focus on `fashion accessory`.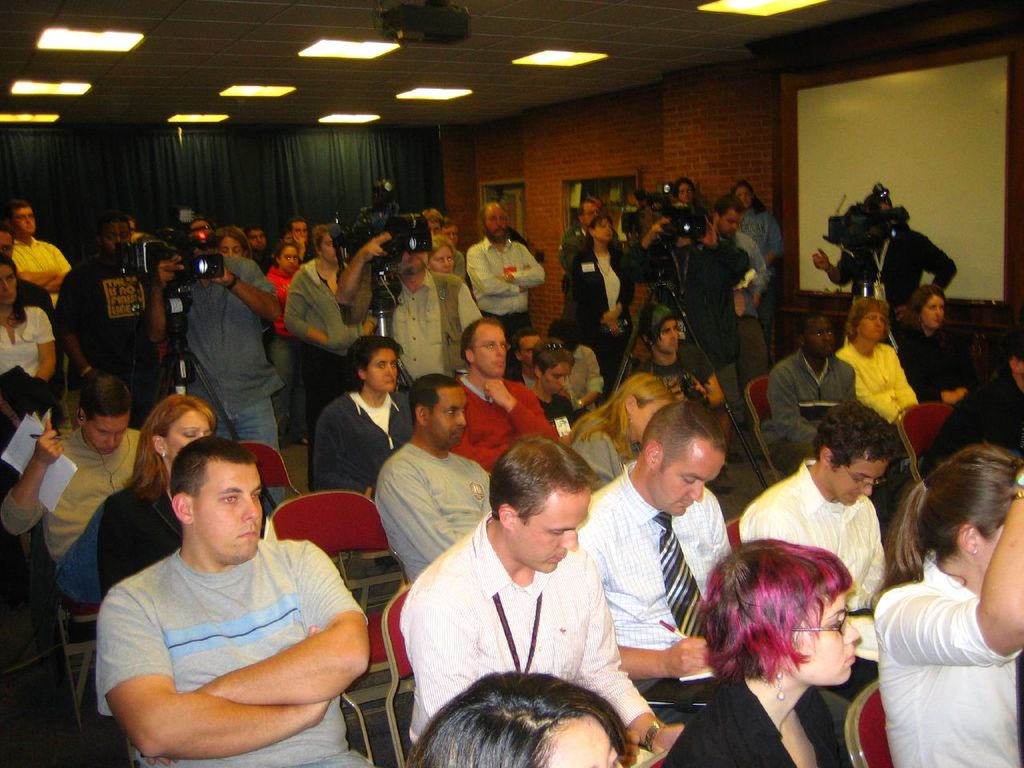
Focused at <region>806, 359, 834, 399</region>.
